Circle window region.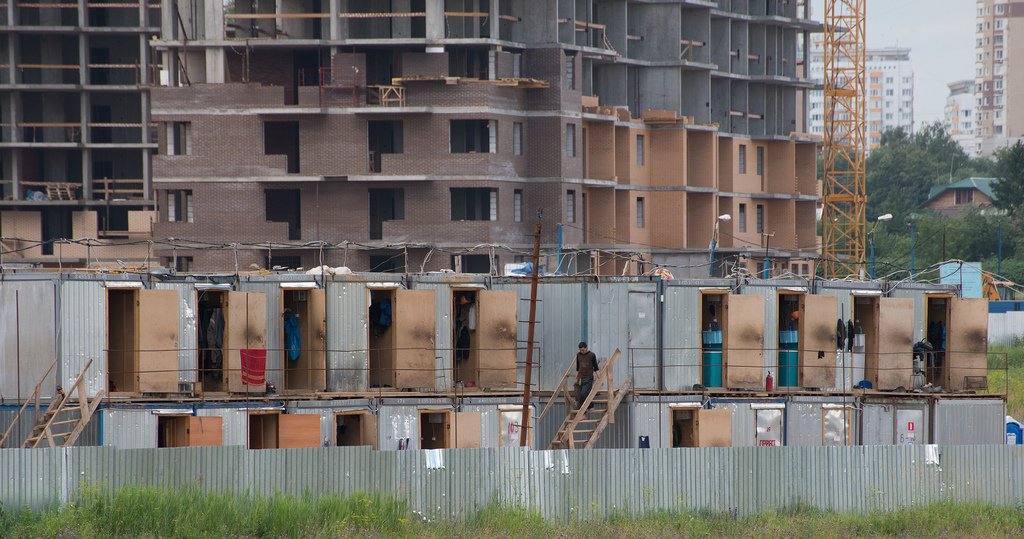
Region: l=738, t=207, r=751, b=232.
